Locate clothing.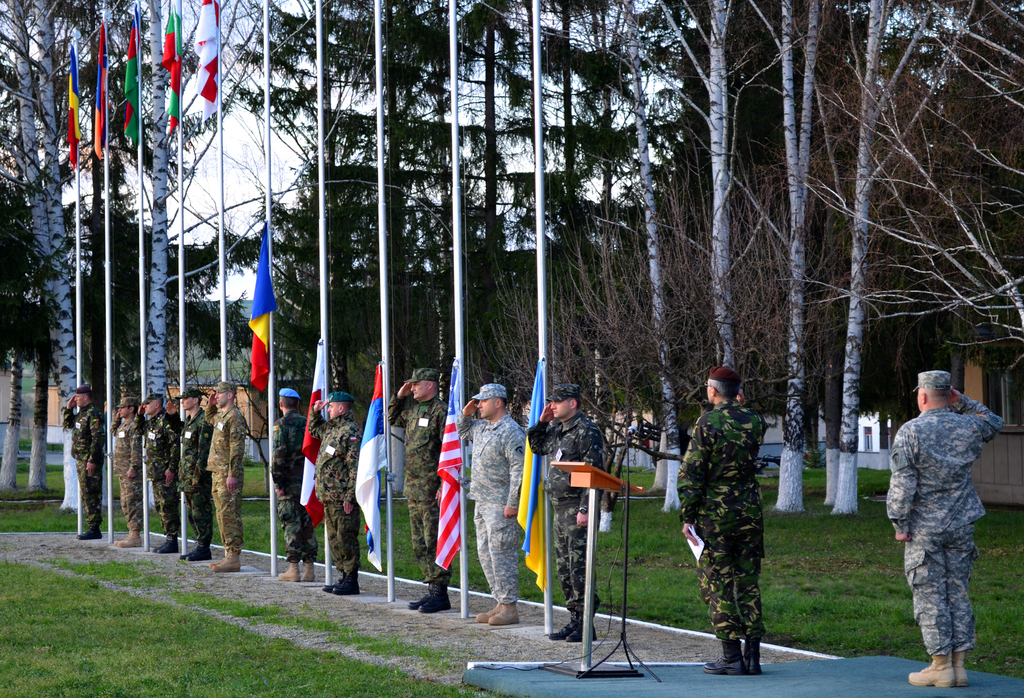
Bounding box: 113, 413, 147, 537.
